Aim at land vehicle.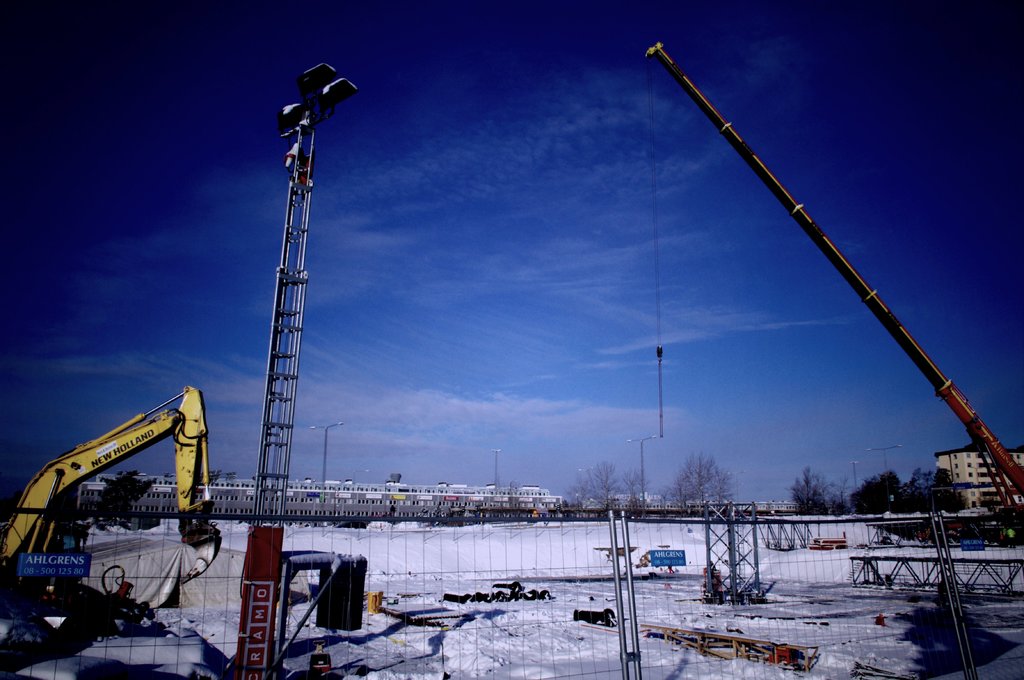
Aimed at bbox=(10, 399, 230, 646).
